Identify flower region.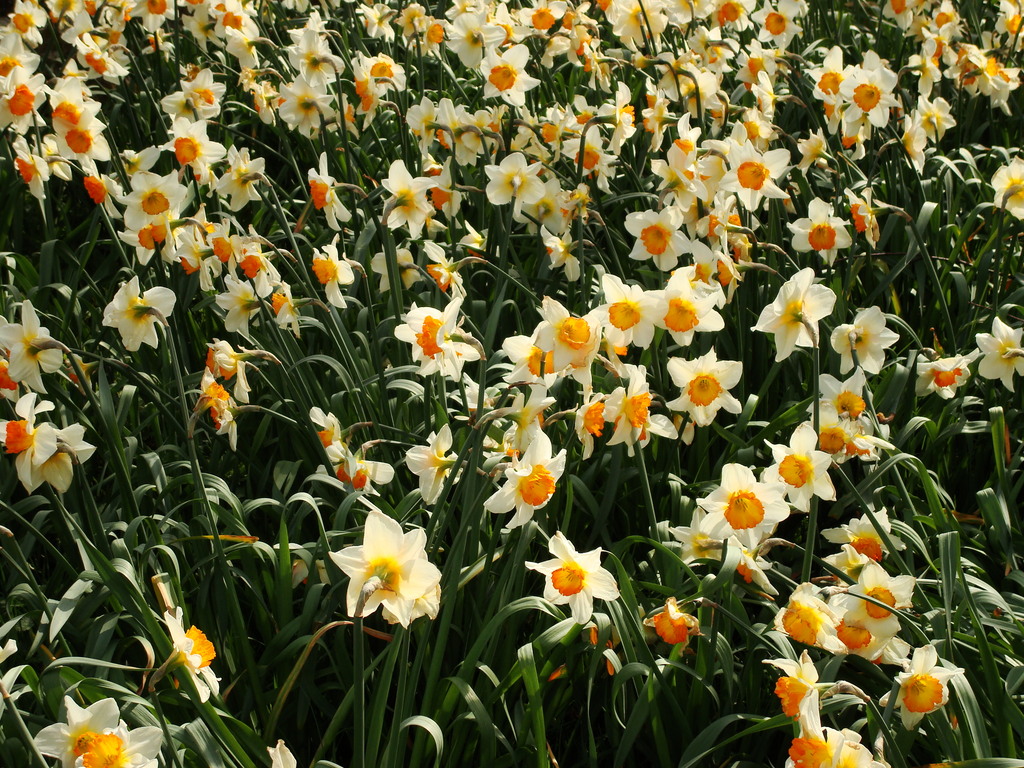
Region: {"x1": 826, "y1": 506, "x2": 916, "y2": 564}.
